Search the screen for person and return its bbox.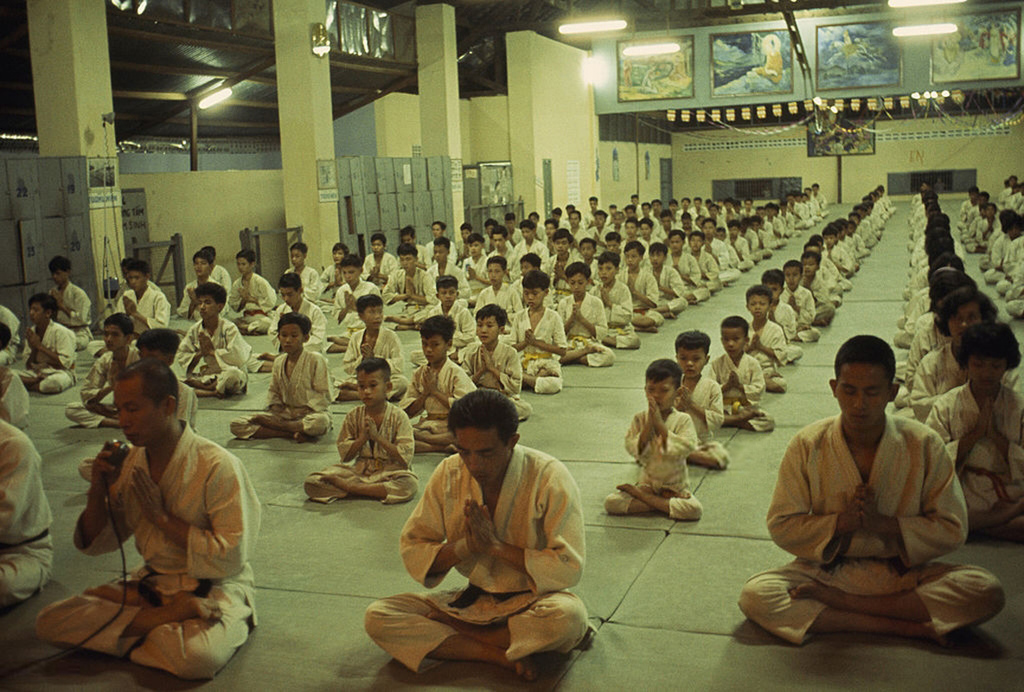
Found: bbox=[623, 350, 723, 530].
